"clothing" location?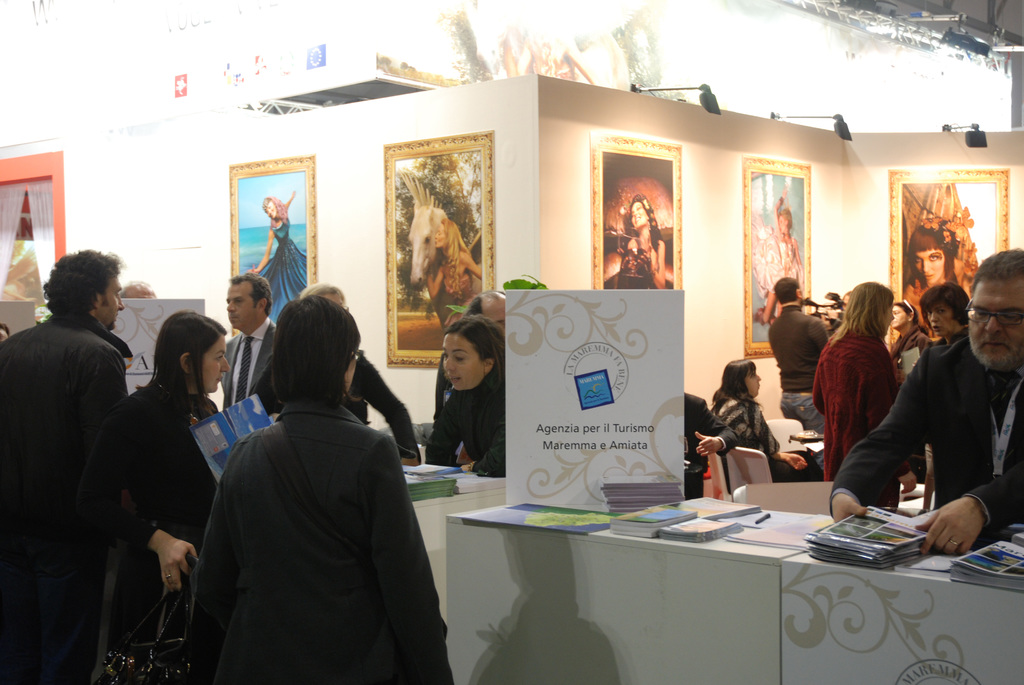
left=255, top=350, right=417, bottom=471
